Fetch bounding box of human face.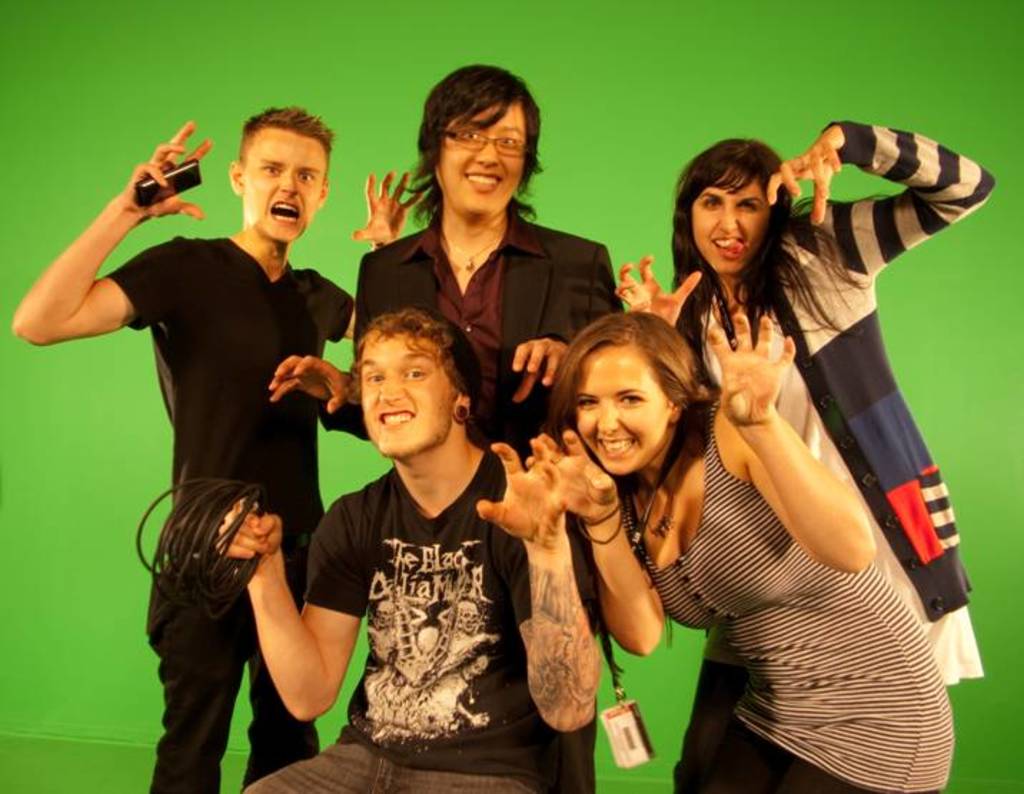
Bbox: (438,104,526,215).
